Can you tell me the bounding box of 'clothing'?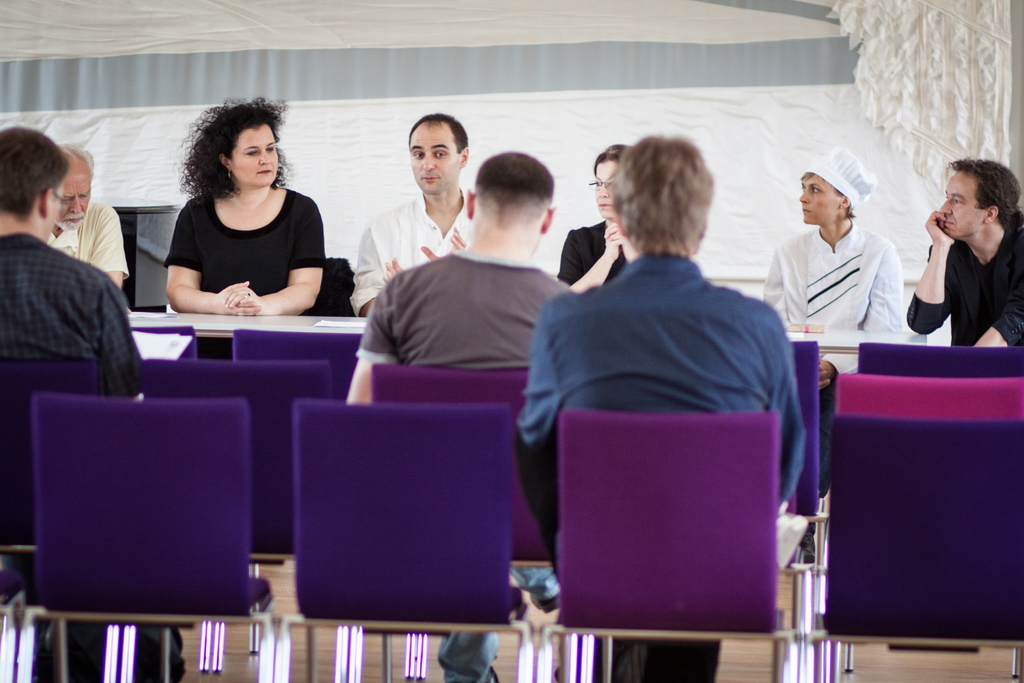
left=553, top=224, right=644, bottom=294.
